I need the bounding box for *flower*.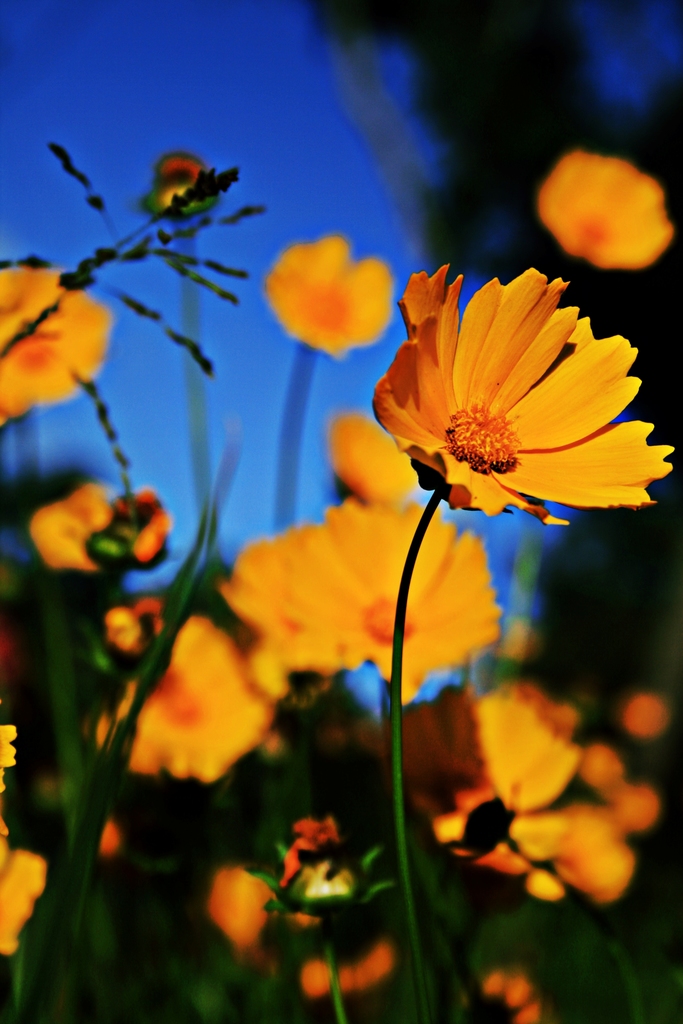
Here it is: region(371, 261, 656, 539).
